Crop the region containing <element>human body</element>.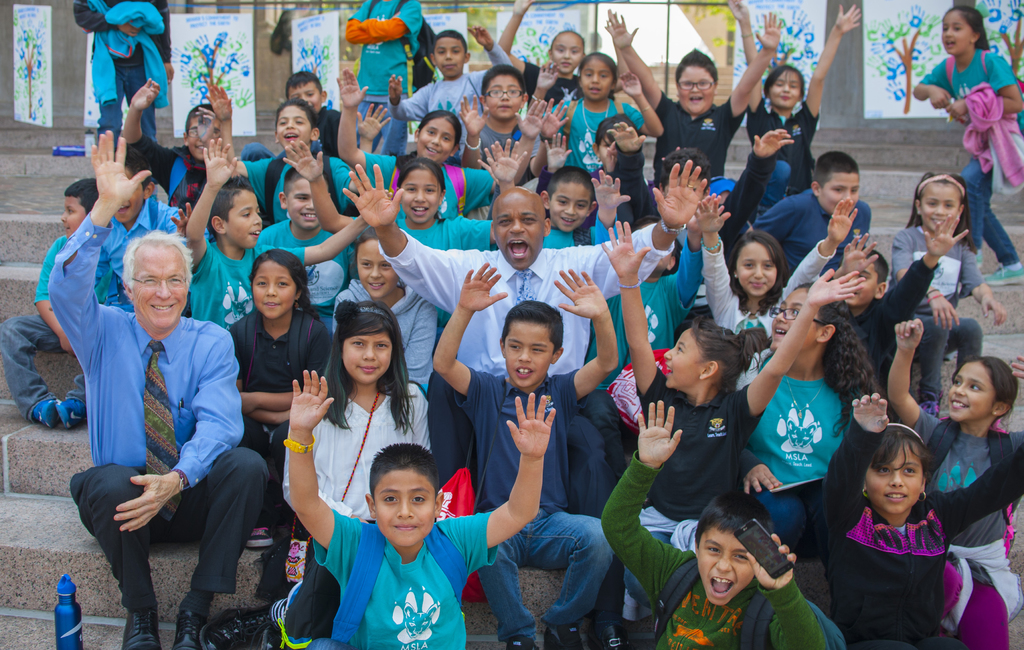
Crop region: bbox(72, 0, 176, 142).
